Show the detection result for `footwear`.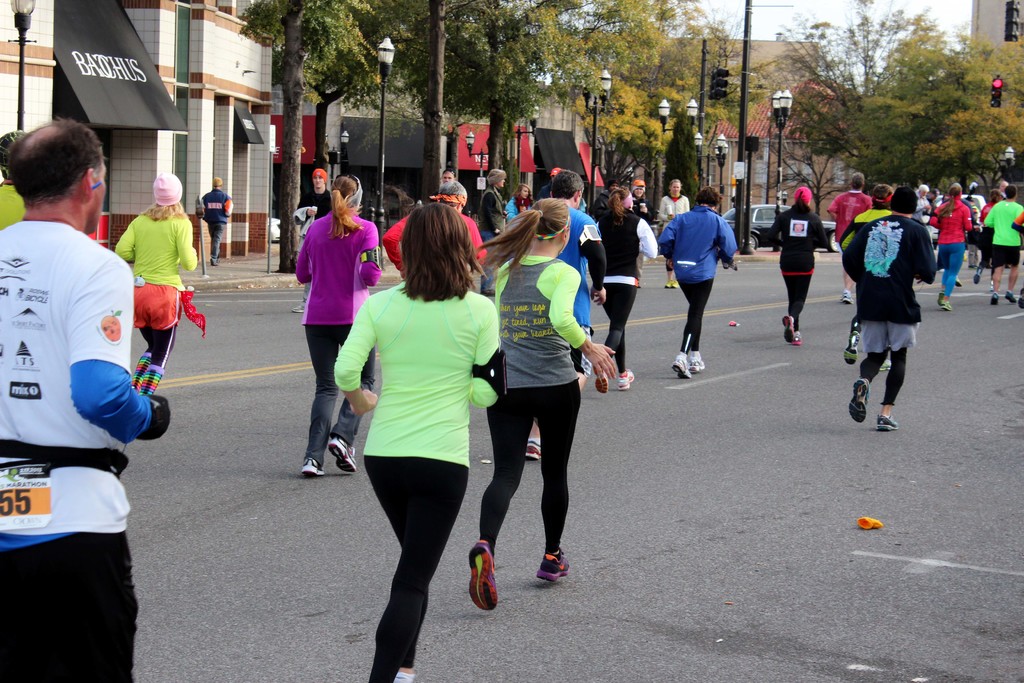
<region>520, 433, 540, 462</region>.
